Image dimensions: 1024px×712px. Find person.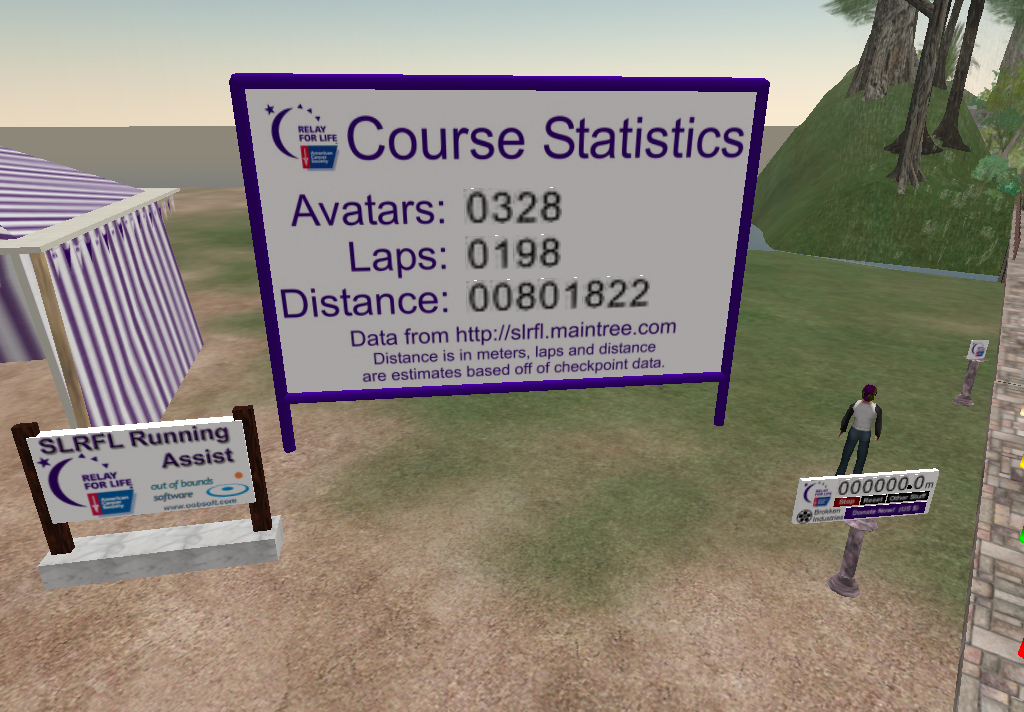
(840, 380, 897, 485).
